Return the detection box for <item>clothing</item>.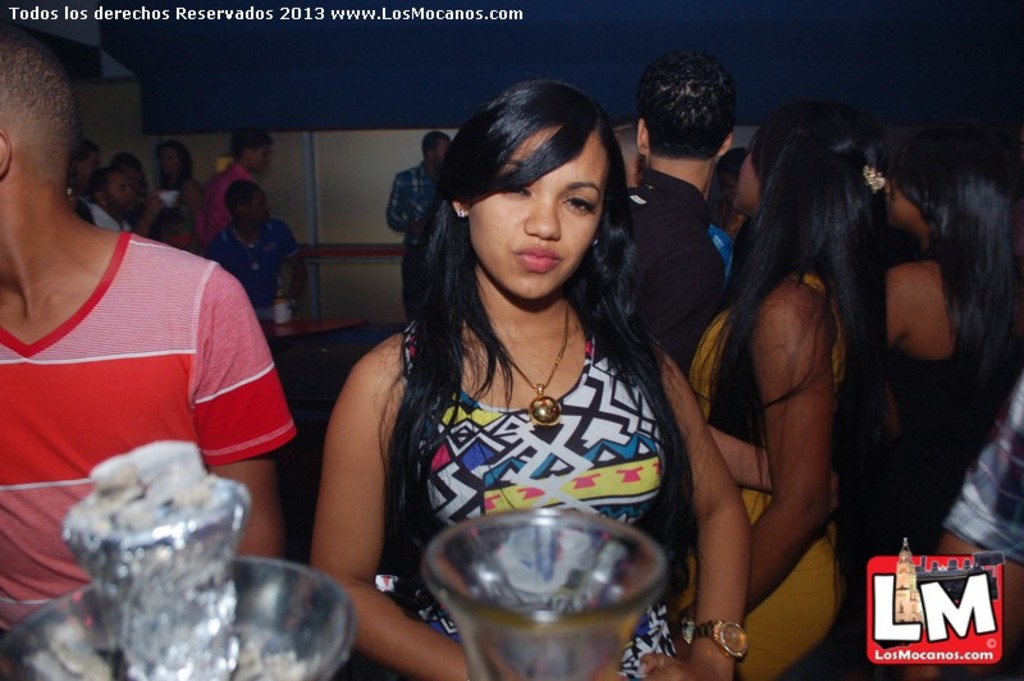
locate(193, 156, 255, 239).
